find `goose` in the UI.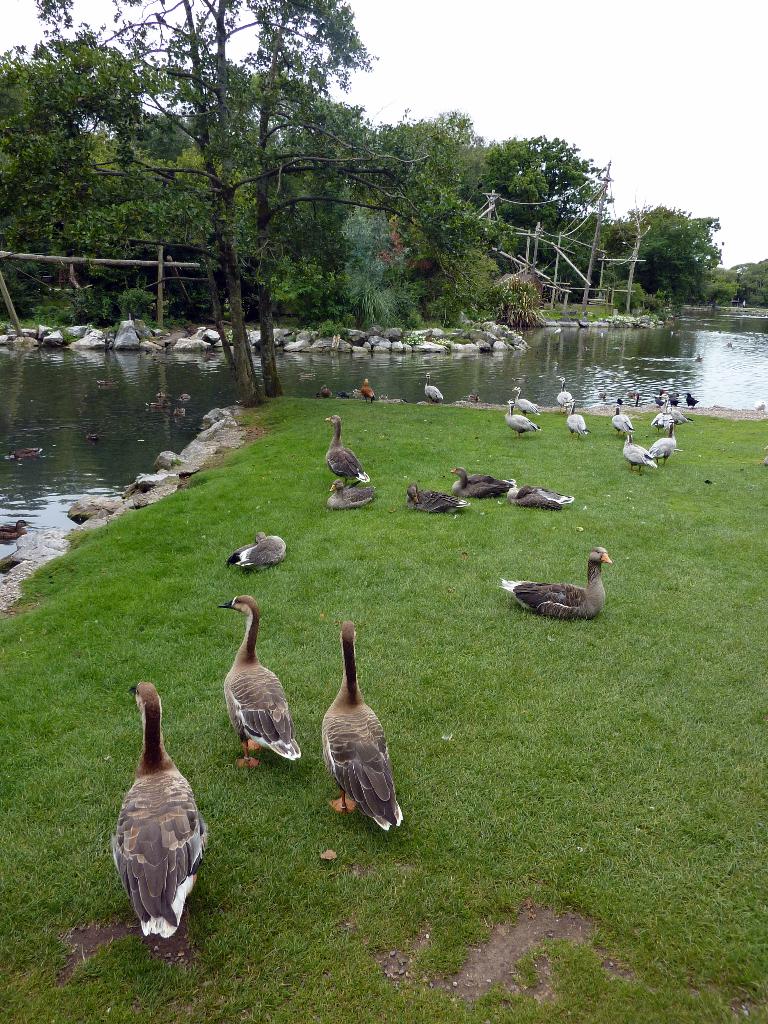
UI element at region(557, 381, 581, 413).
